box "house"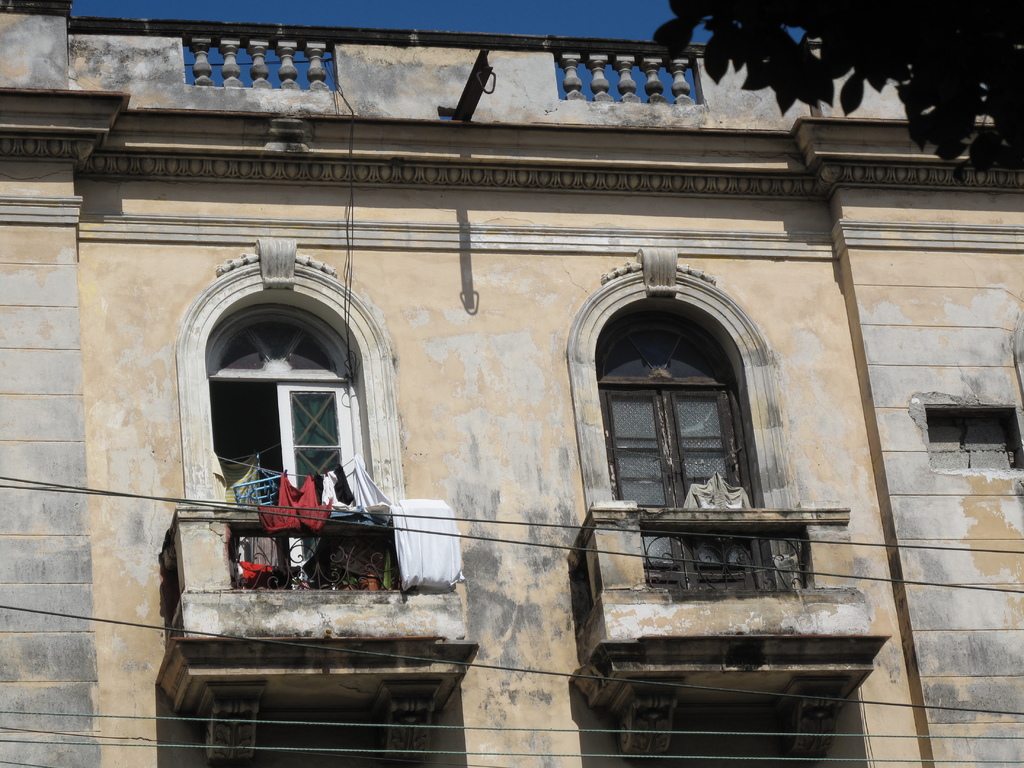
0, 2, 1023, 767
